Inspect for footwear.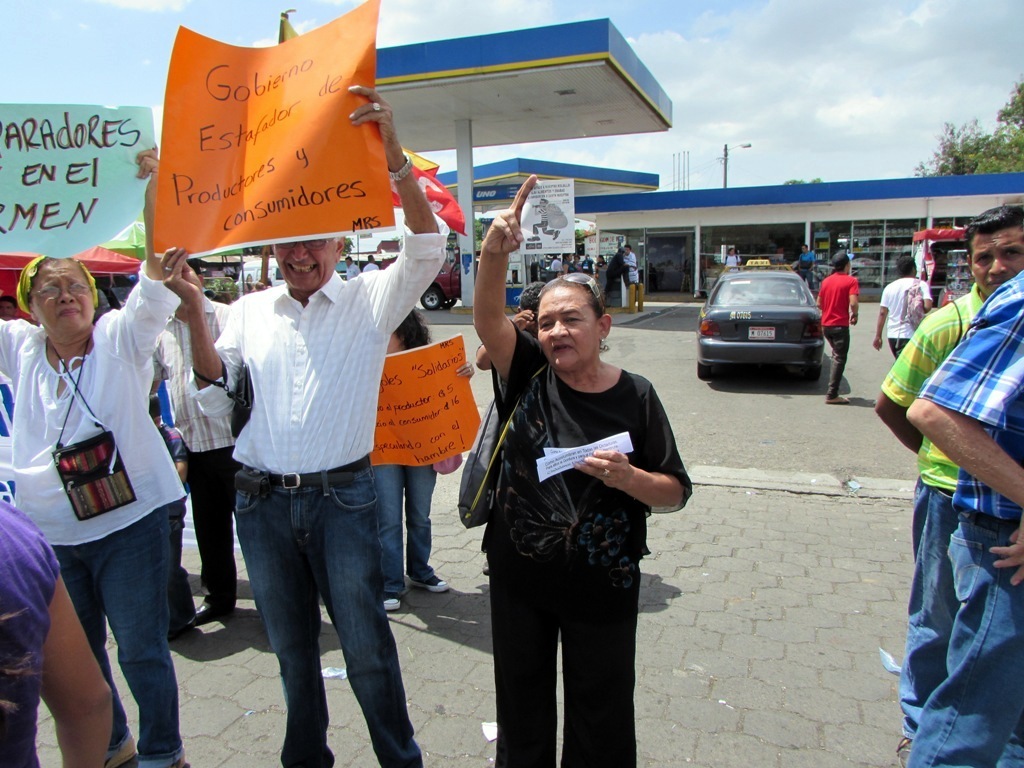
Inspection: crop(372, 590, 402, 612).
